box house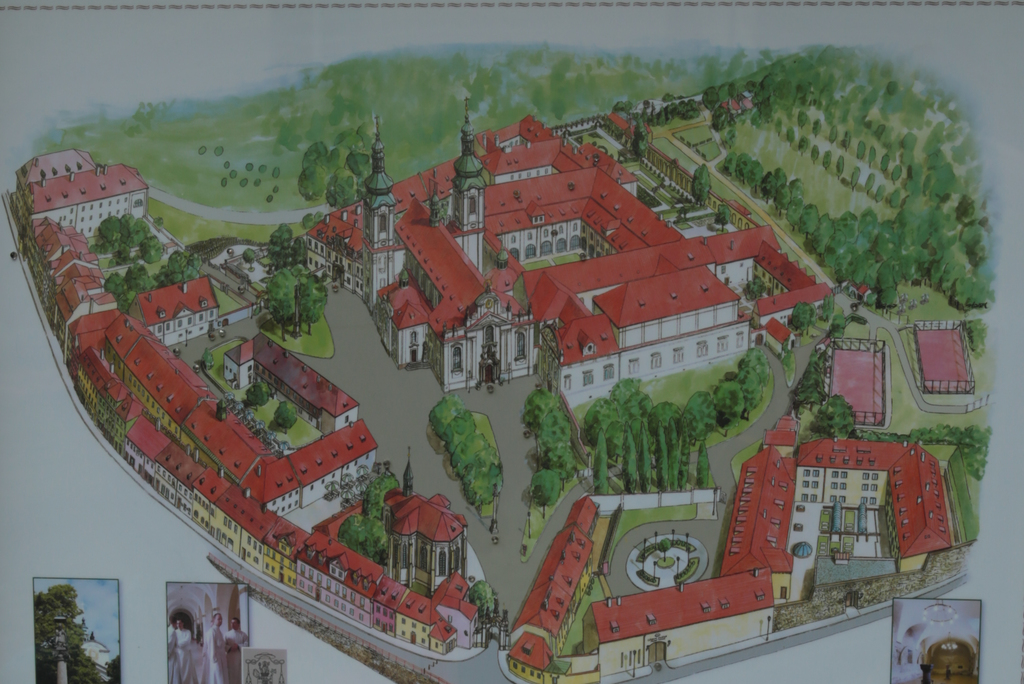
<bbox>404, 190, 505, 333</bbox>
